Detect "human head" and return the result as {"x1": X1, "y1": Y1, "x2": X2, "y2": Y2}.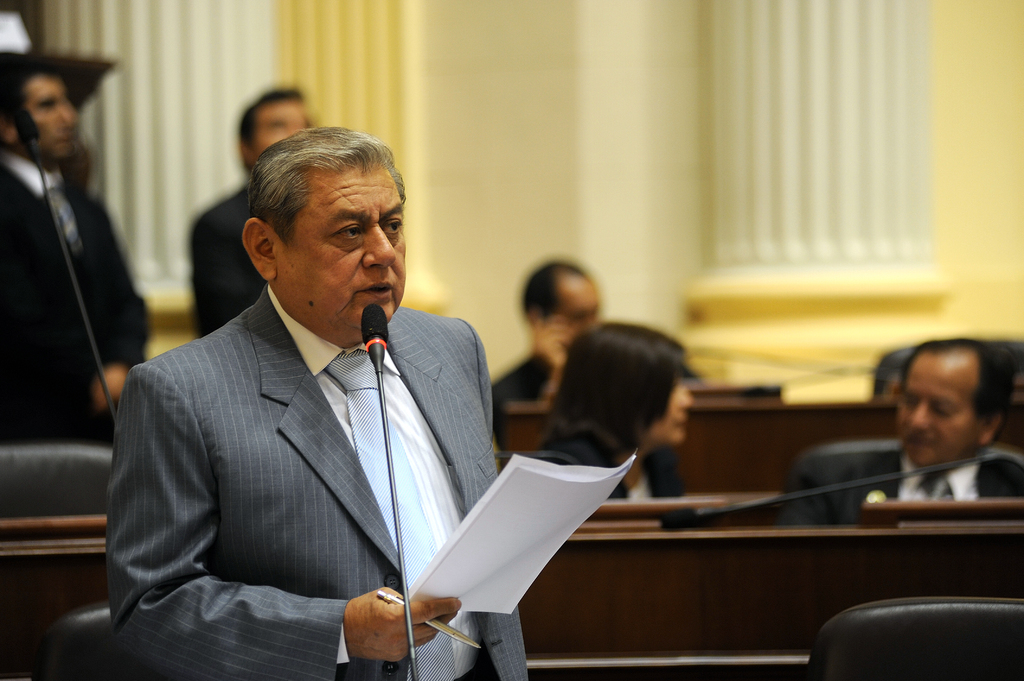
{"x1": 0, "y1": 67, "x2": 81, "y2": 164}.
